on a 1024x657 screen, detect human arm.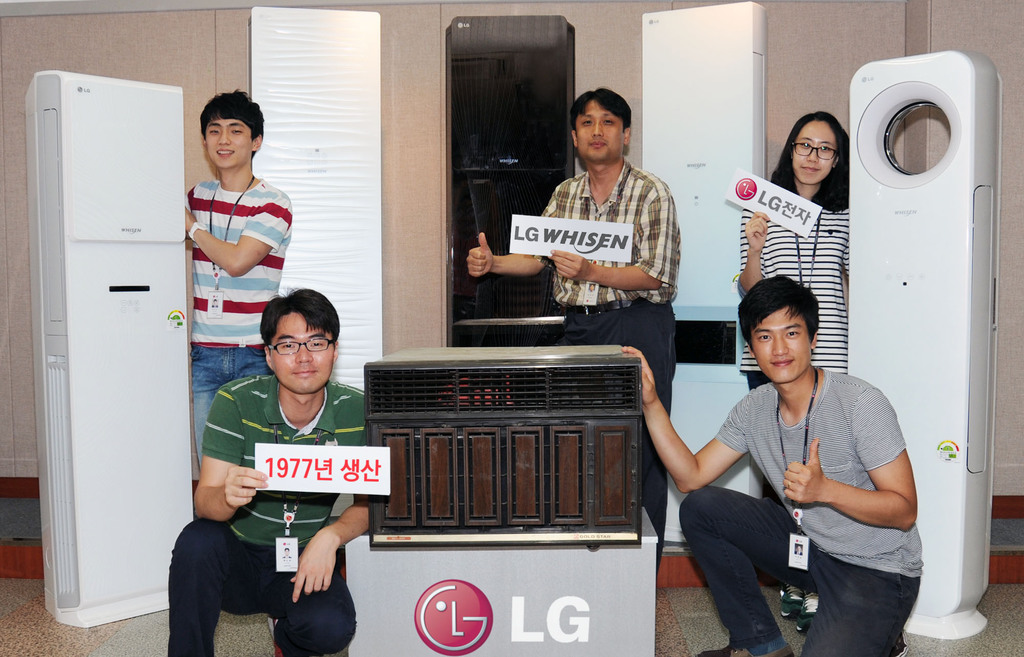
193,380,271,507.
